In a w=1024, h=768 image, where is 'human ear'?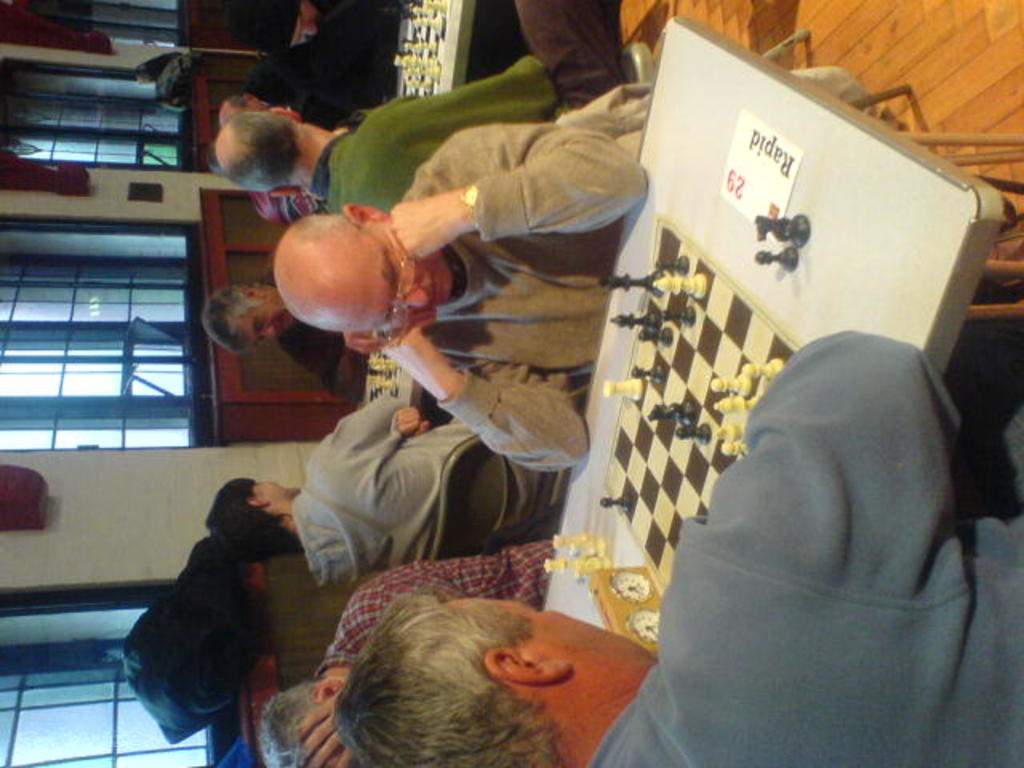
[left=272, top=101, right=301, bottom=120].
